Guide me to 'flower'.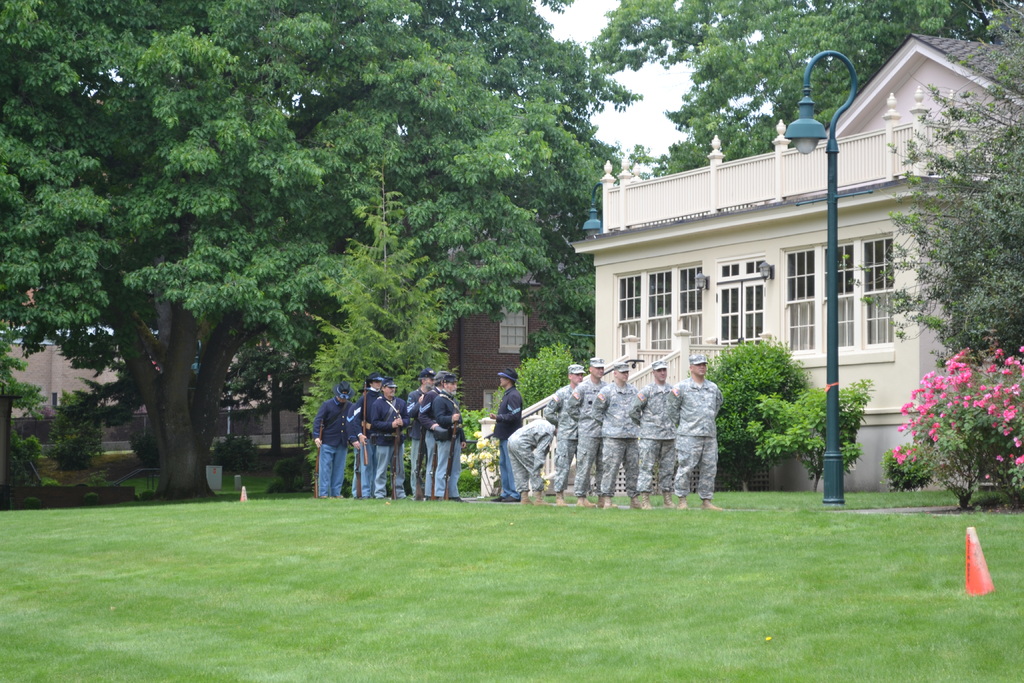
Guidance: rect(986, 391, 992, 397).
